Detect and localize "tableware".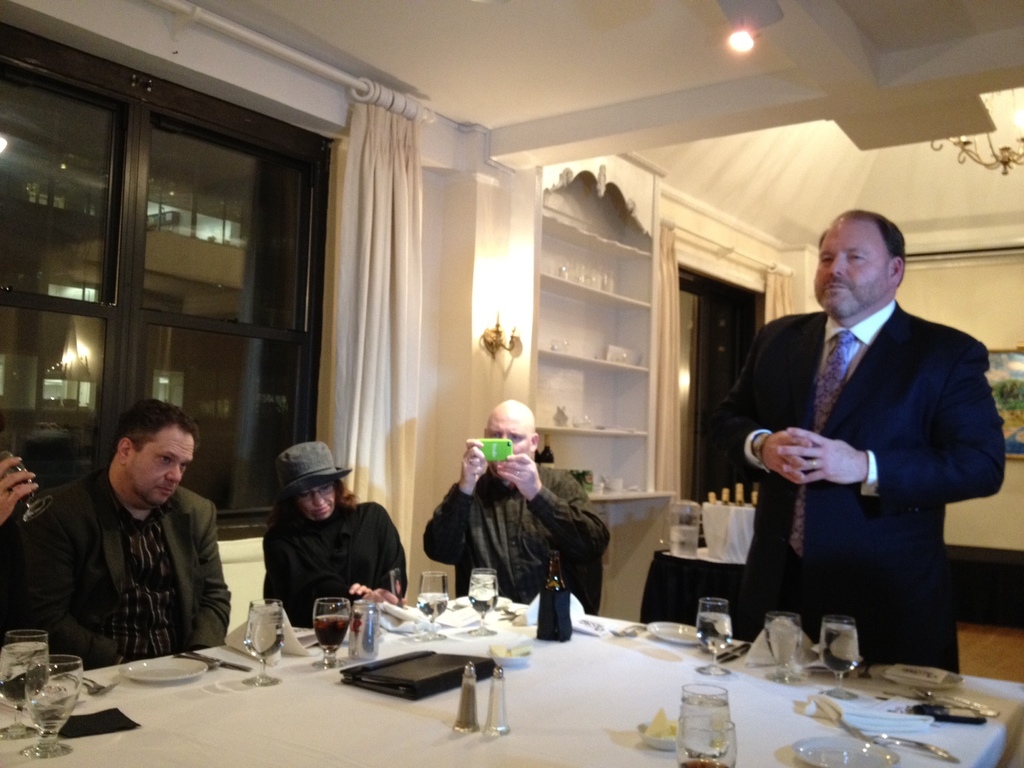
Localized at {"x1": 649, "y1": 620, "x2": 708, "y2": 644}.
